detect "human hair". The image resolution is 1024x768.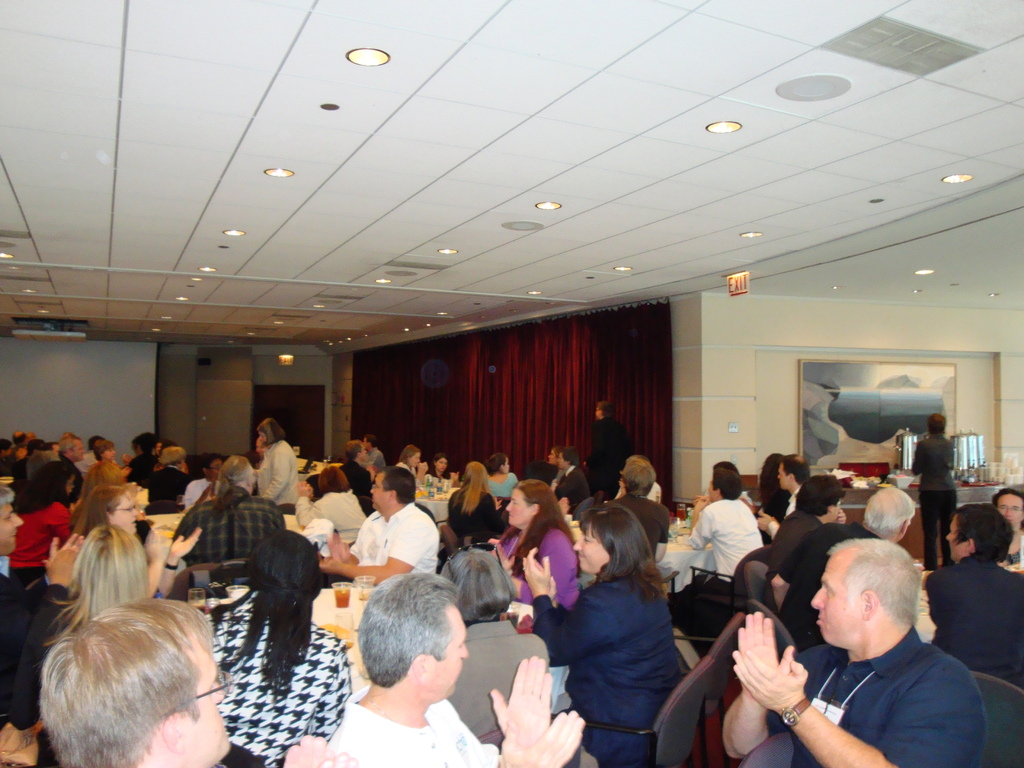
(36, 449, 59, 460).
